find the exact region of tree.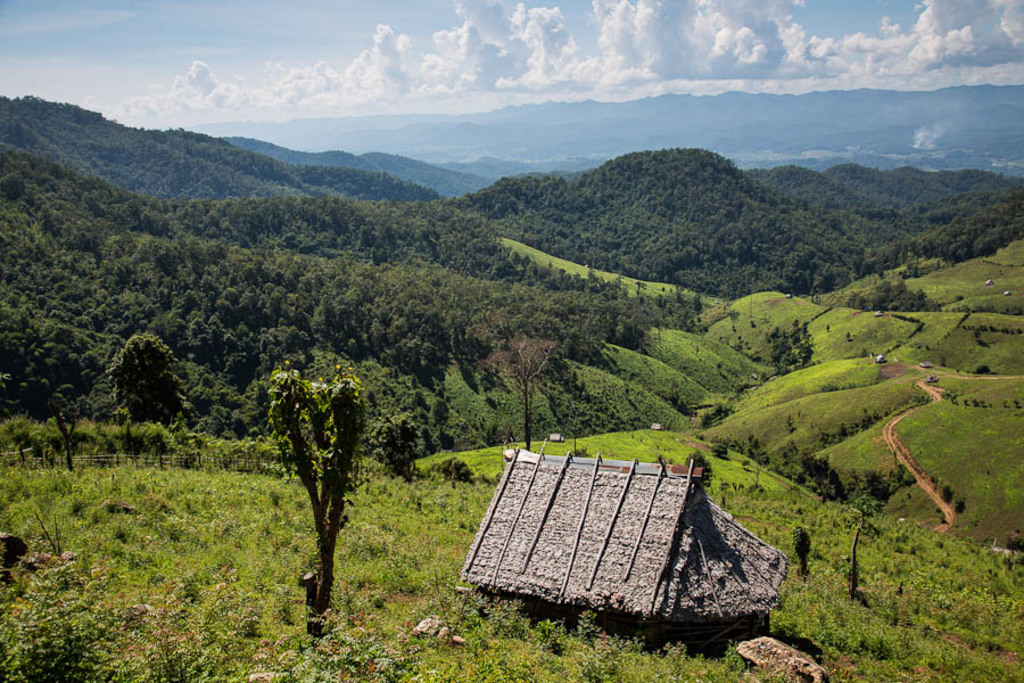
Exact region: region(269, 356, 372, 634).
